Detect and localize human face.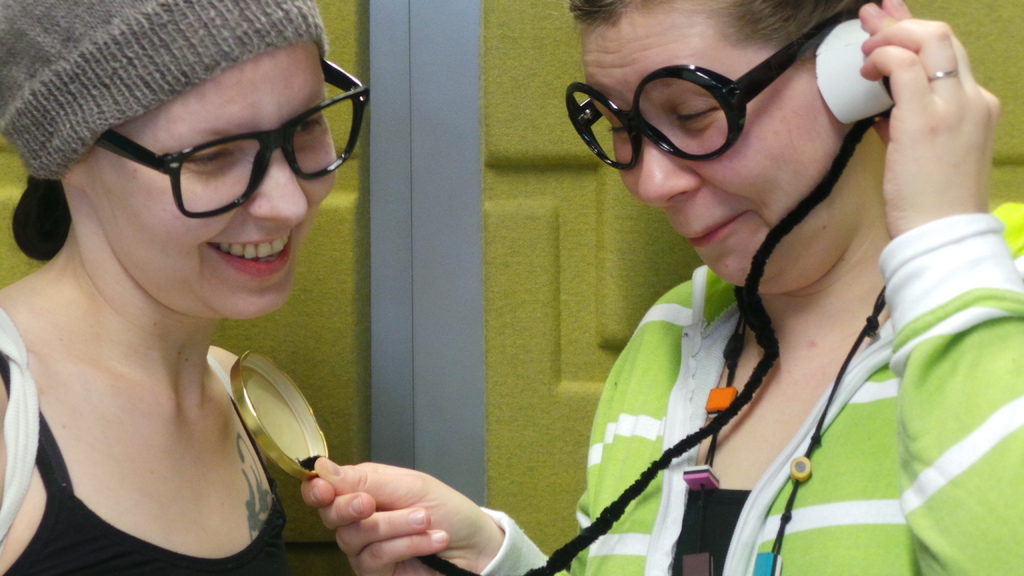
Localized at (580,0,849,298).
